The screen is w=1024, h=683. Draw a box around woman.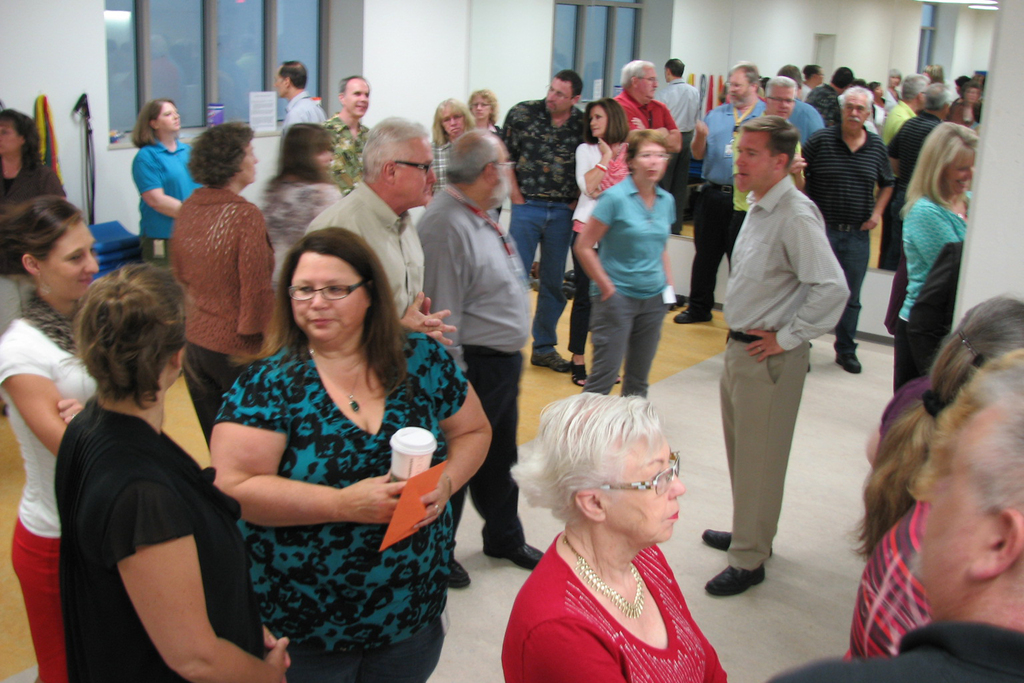
bbox=[424, 94, 483, 213].
